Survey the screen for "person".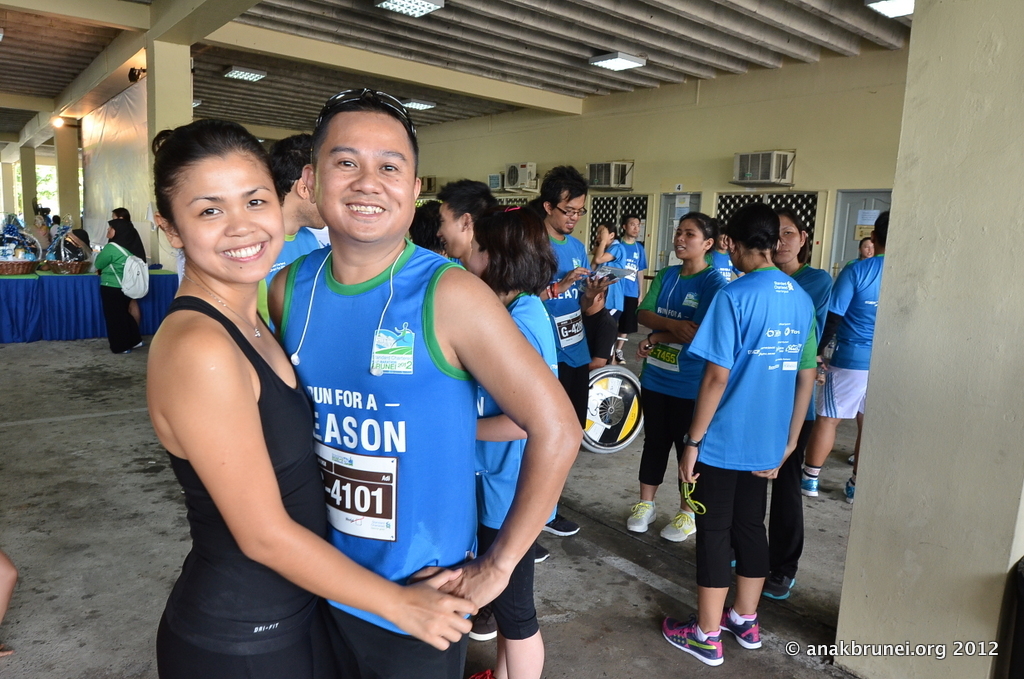
Survey found: 536, 154, 608, 546.
